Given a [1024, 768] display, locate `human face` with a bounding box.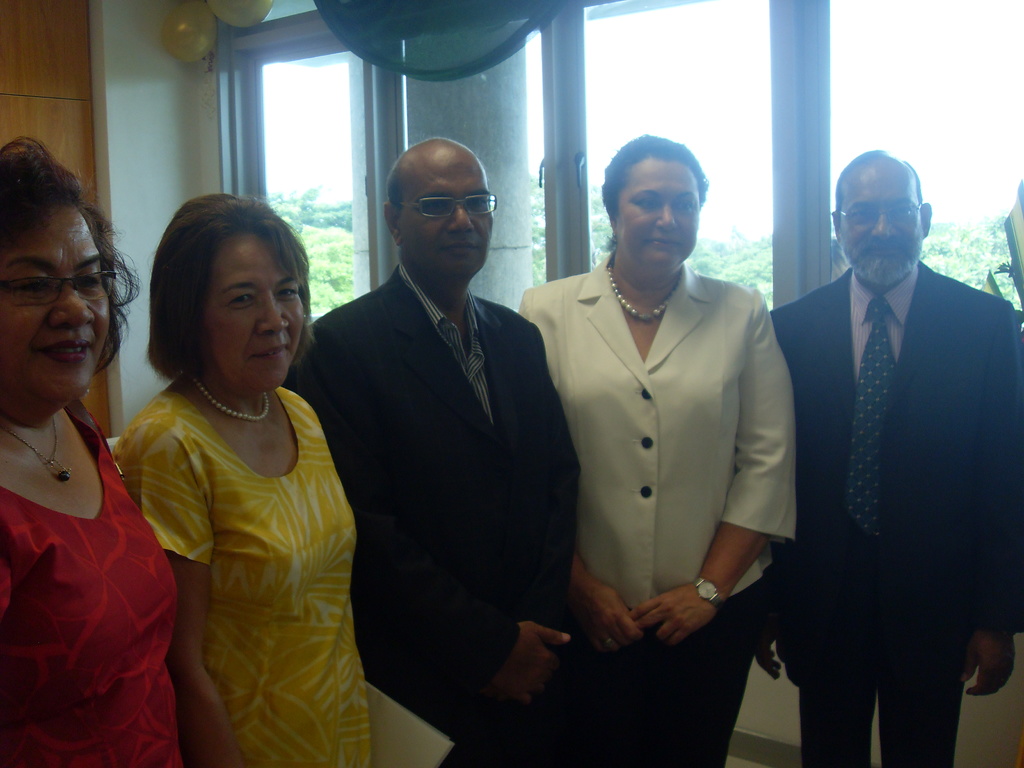
Located: bbox(204, 237, 305, 388).
